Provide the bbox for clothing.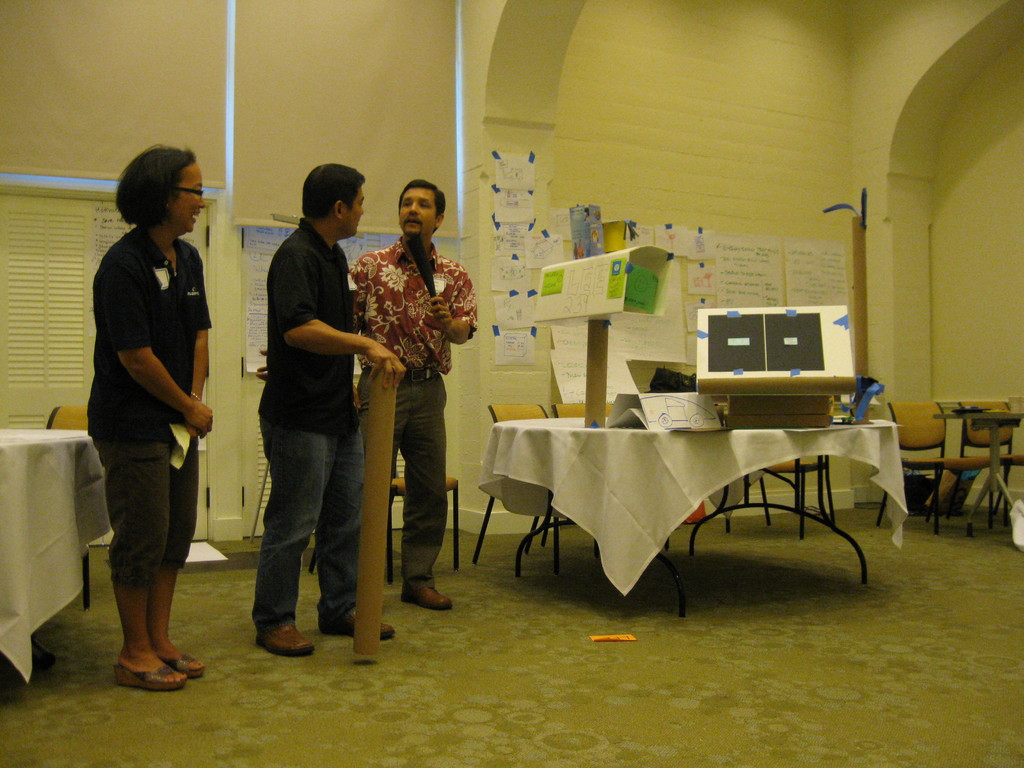
left=349, top=236, right=479, bottom=593.
